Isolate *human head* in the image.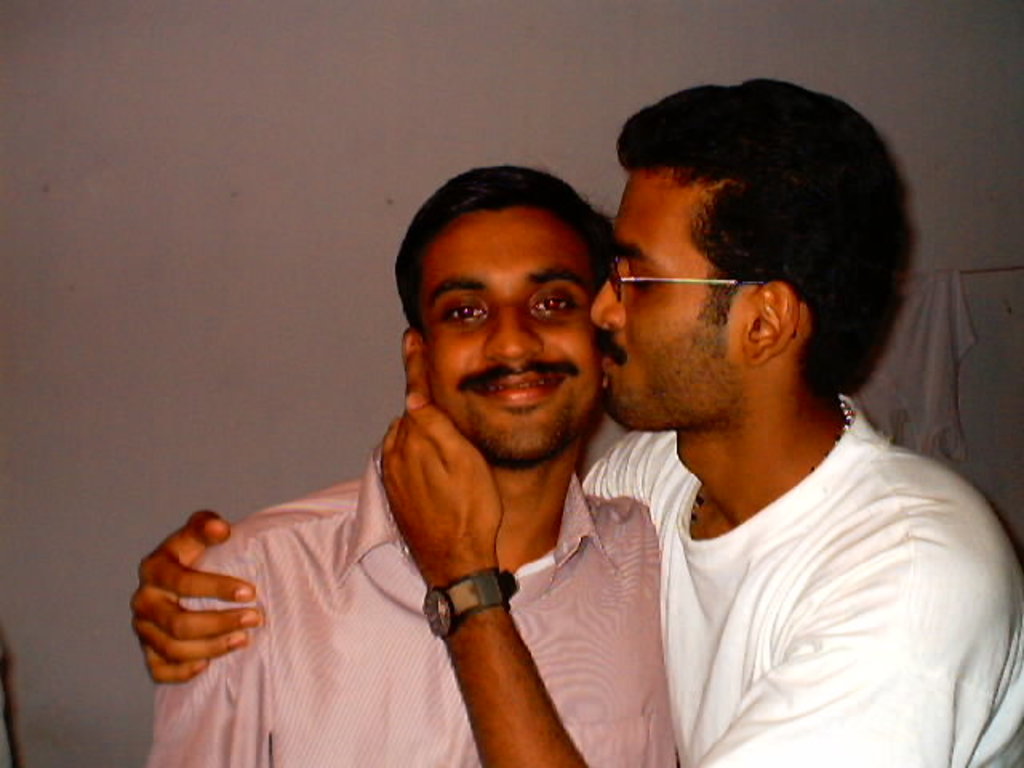
Isolated region: l=382, t=158, r=606, b=461.
